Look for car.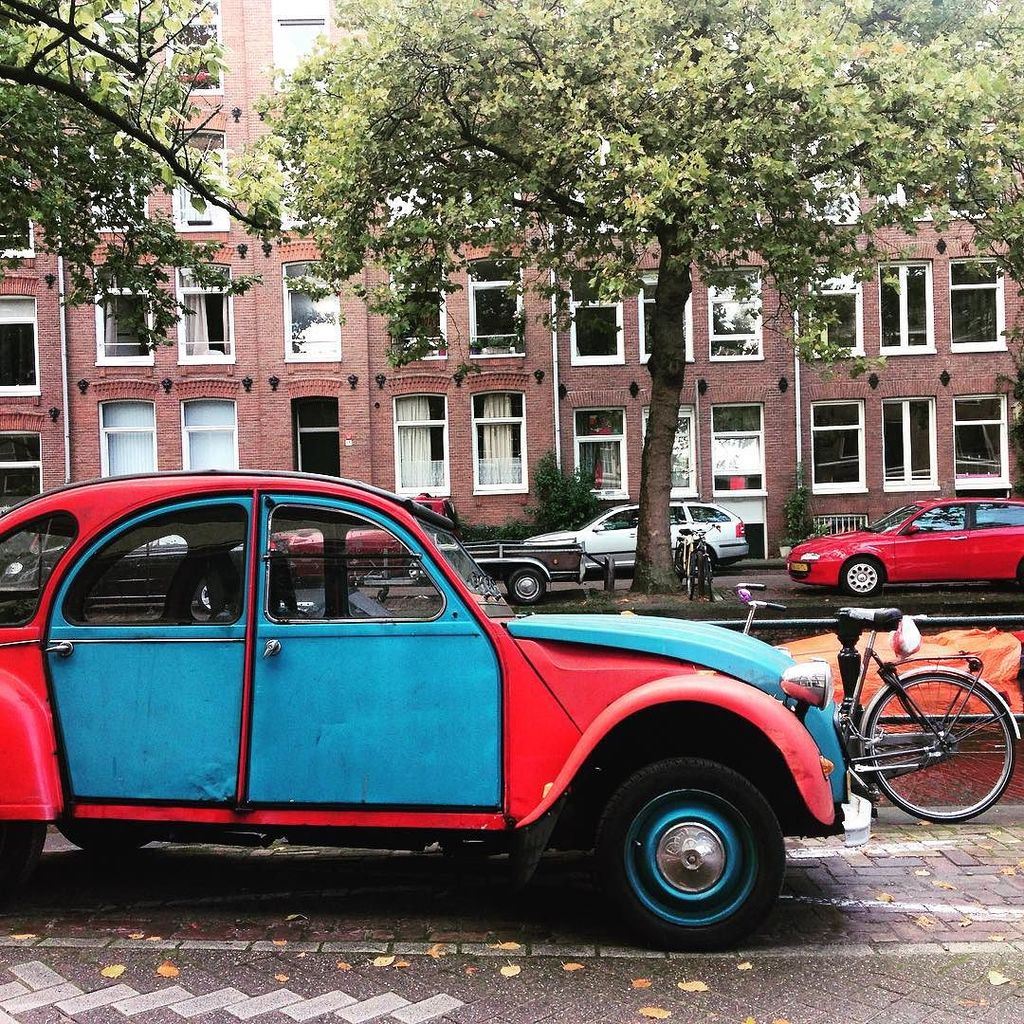
Found: {"x1": 0, "y1": 539, "x2": 277, "y2": 620}.
